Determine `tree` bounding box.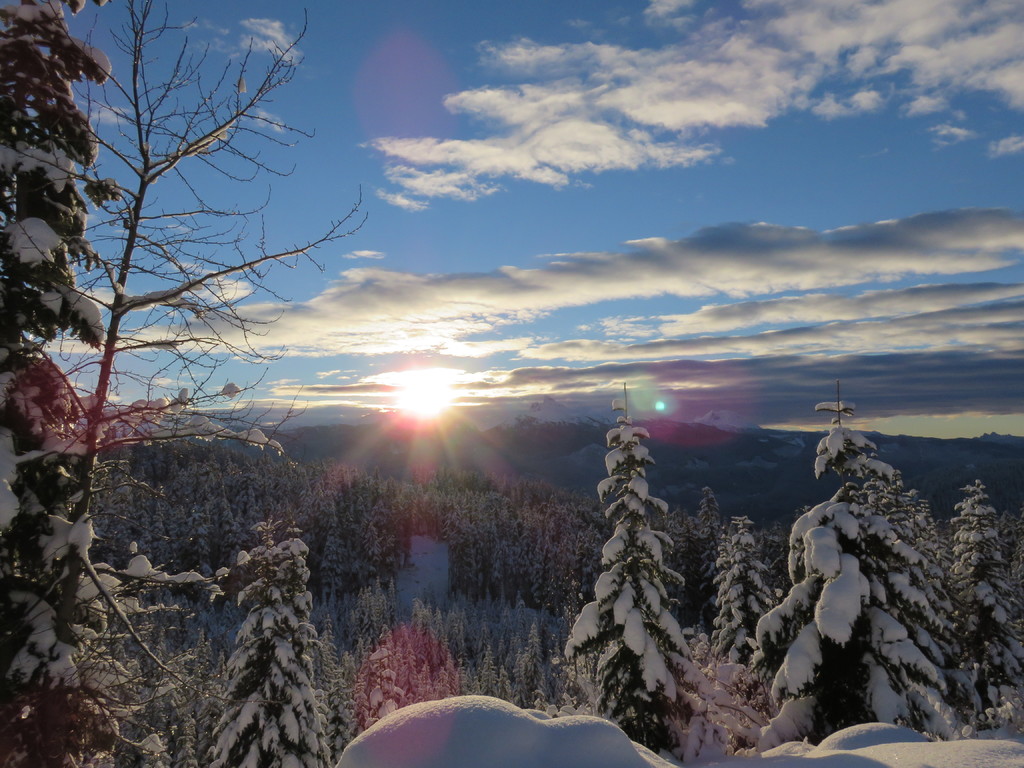
Determined: 715:506:781:723.
